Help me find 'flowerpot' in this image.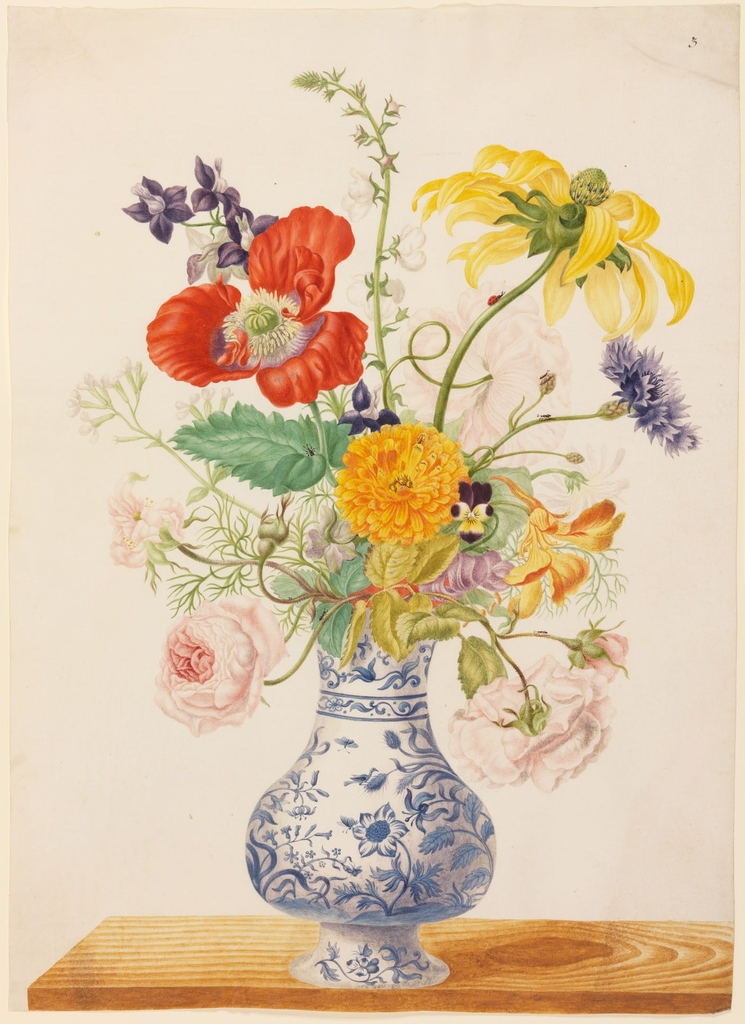
Found it: l=241, t=601, r=497, b=991.
